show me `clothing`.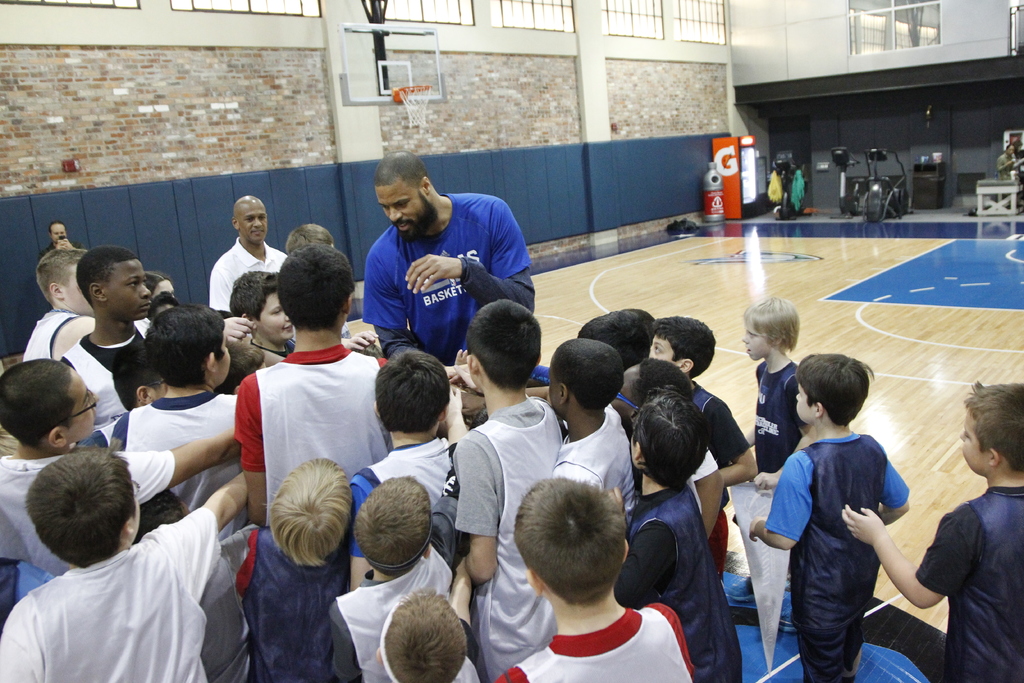
`clothing` is here: (326, 491, 474, 682).
